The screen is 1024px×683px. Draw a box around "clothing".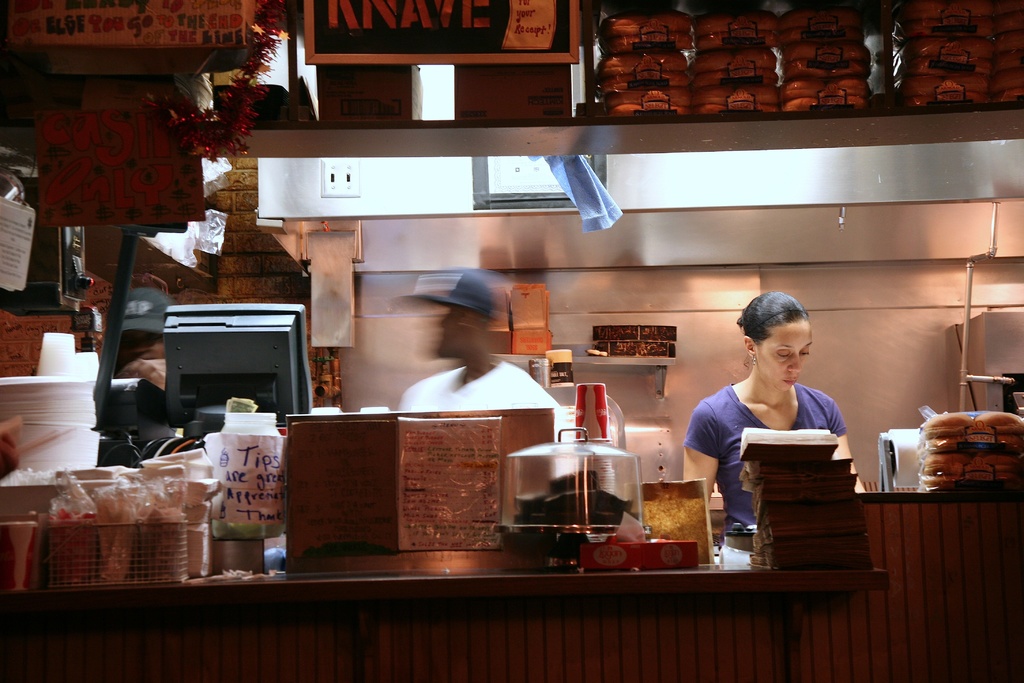
rect(393, 356, 553, 419).
